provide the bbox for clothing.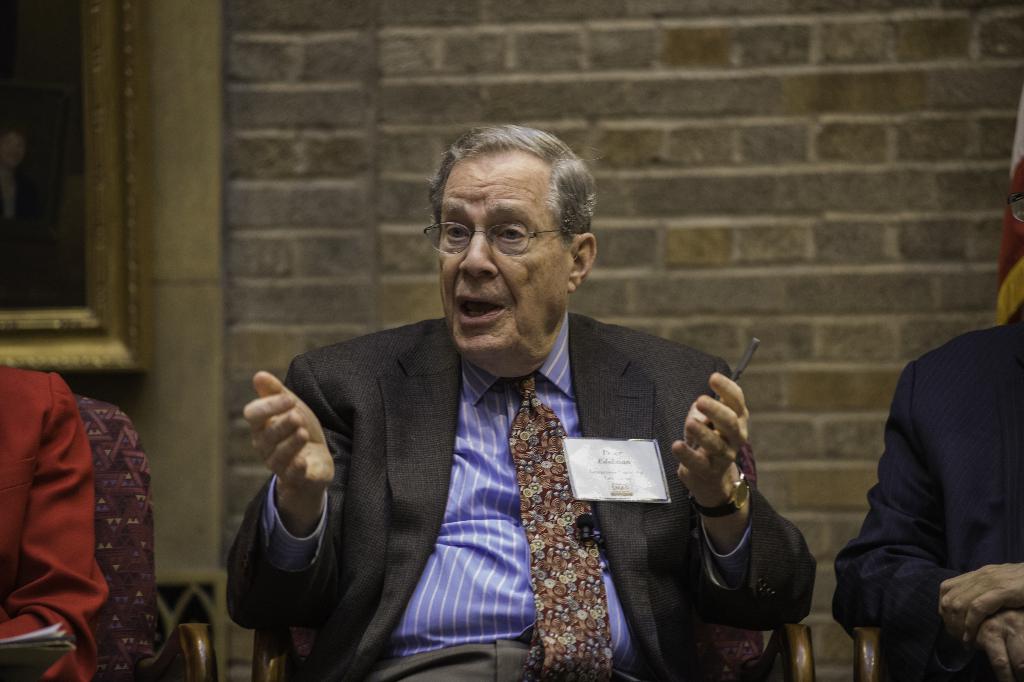
[840, 288, 1020, 681].
